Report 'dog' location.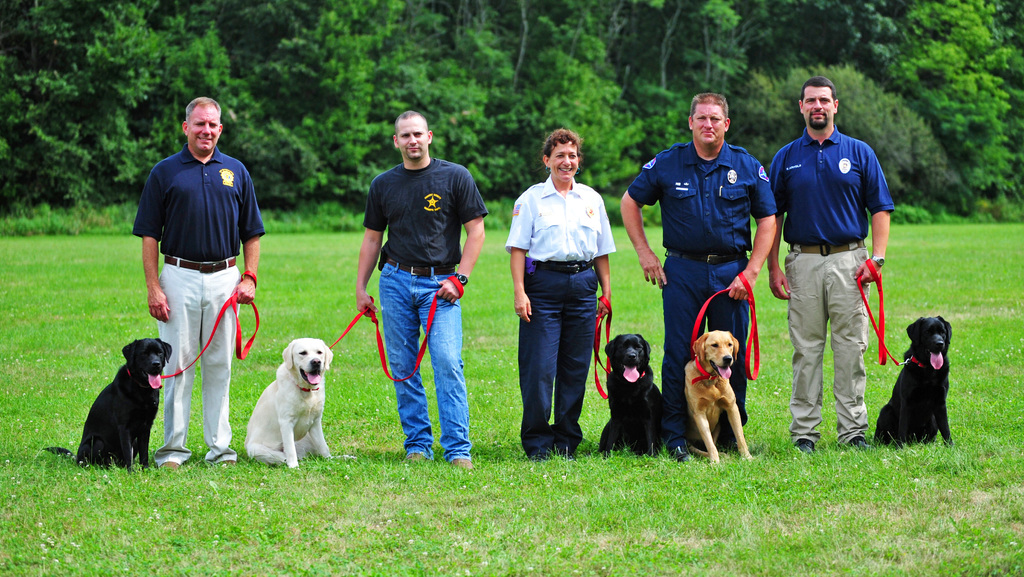
Report: <region>679, 328, 751, 466</region>.
